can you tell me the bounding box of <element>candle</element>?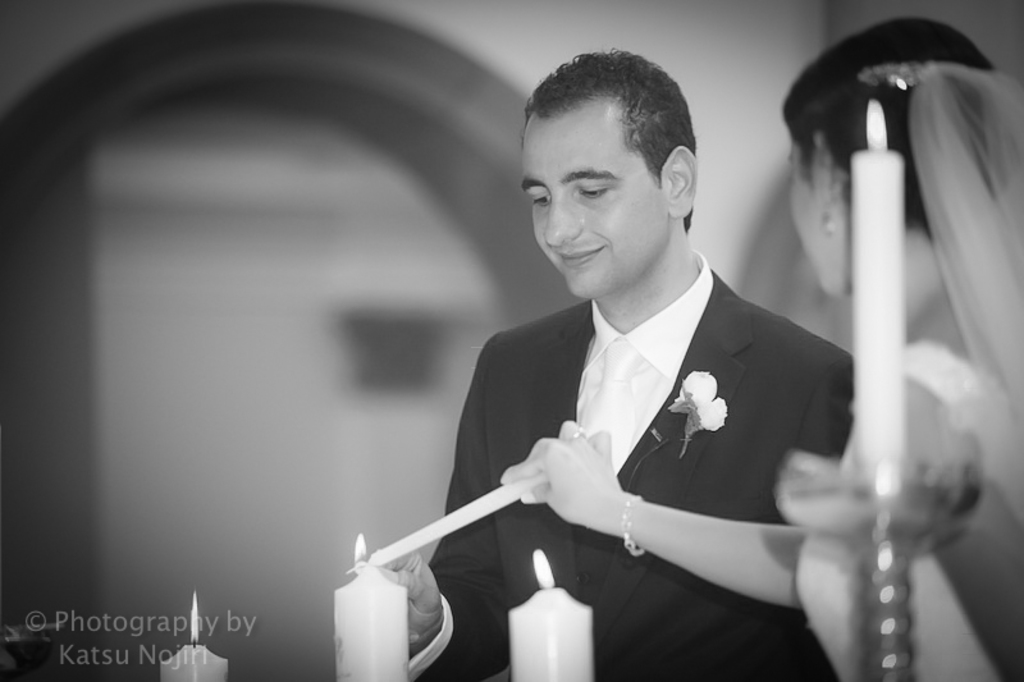
[344, 425, 589, 577].
